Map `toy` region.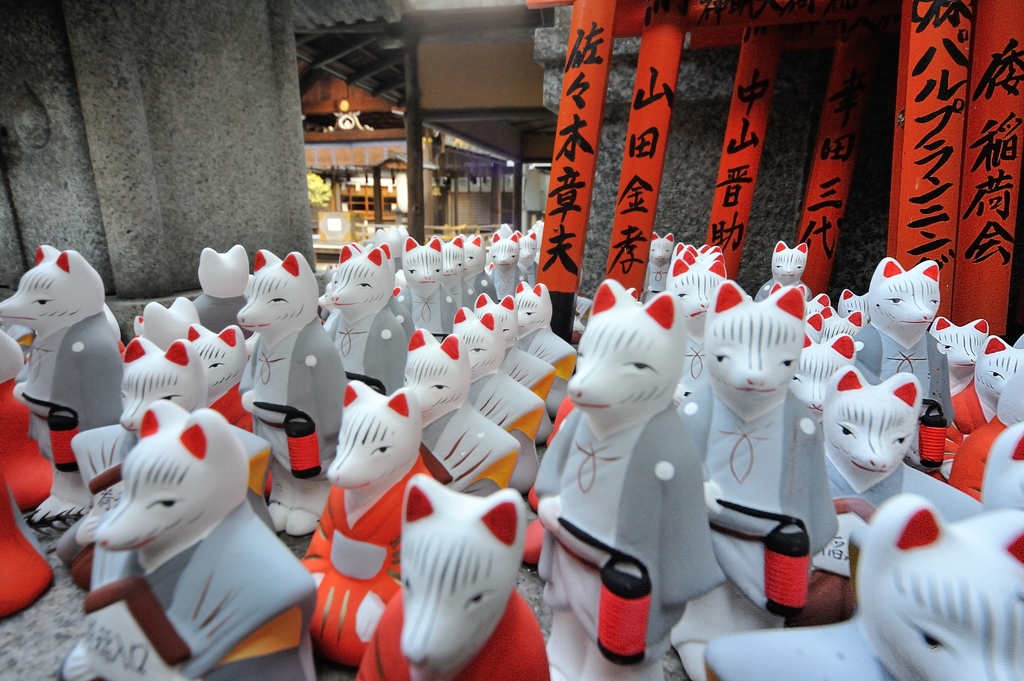
Mapped to 193/247/249/333.
